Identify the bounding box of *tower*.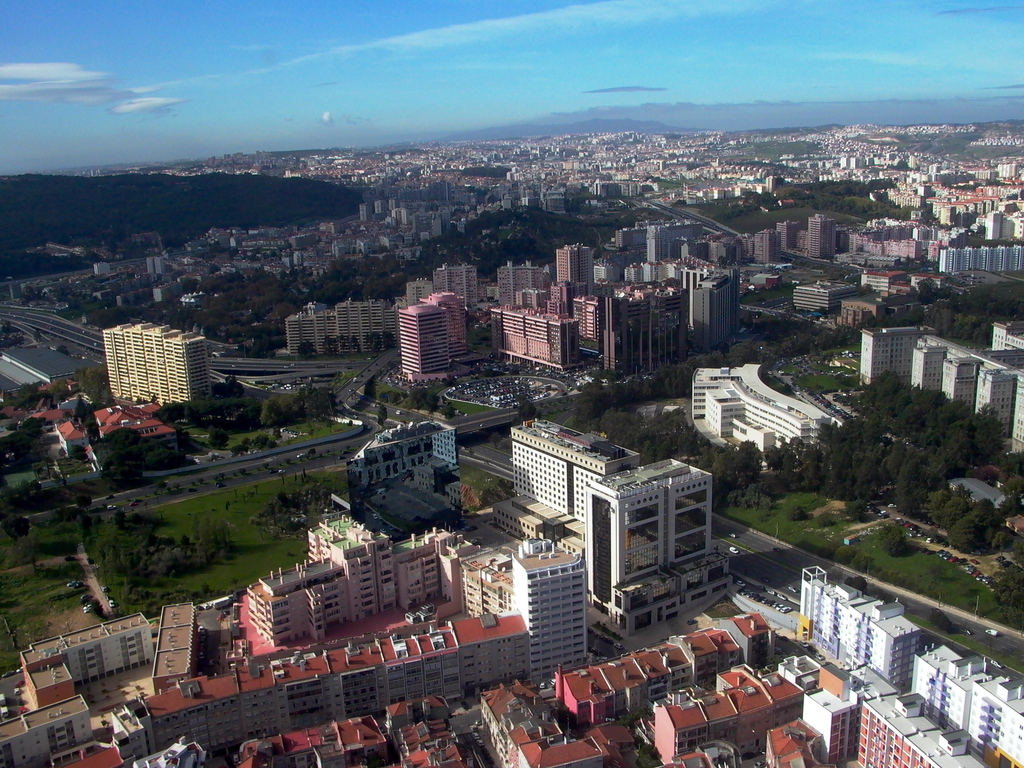
[x1=490, y1=130, x2=796, y2=209].
